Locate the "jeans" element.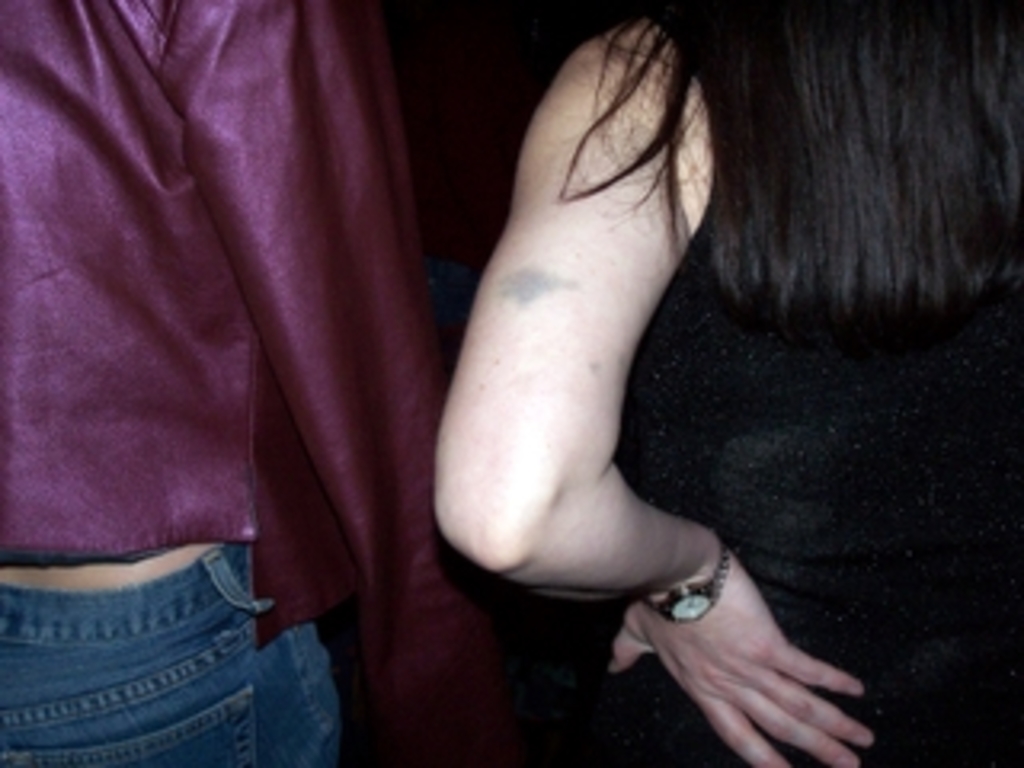
Element bbox: <region>0, 534, 339, 765</region>.
